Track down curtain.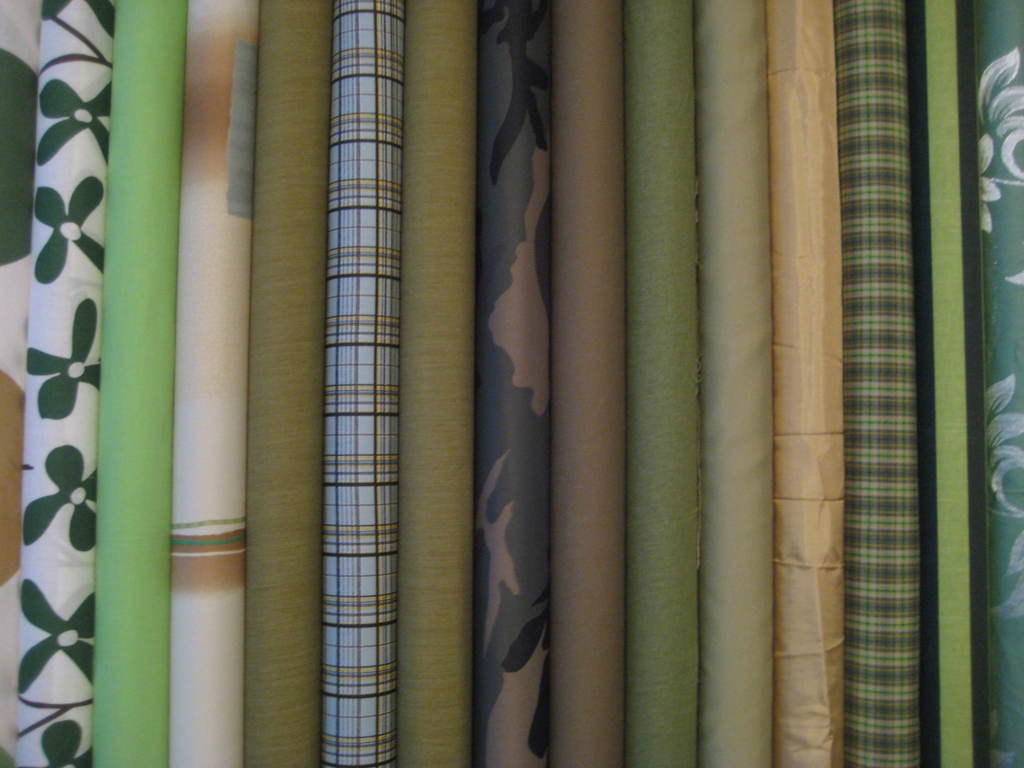
Tracked to BBox(964, 0, 1022, 767).
